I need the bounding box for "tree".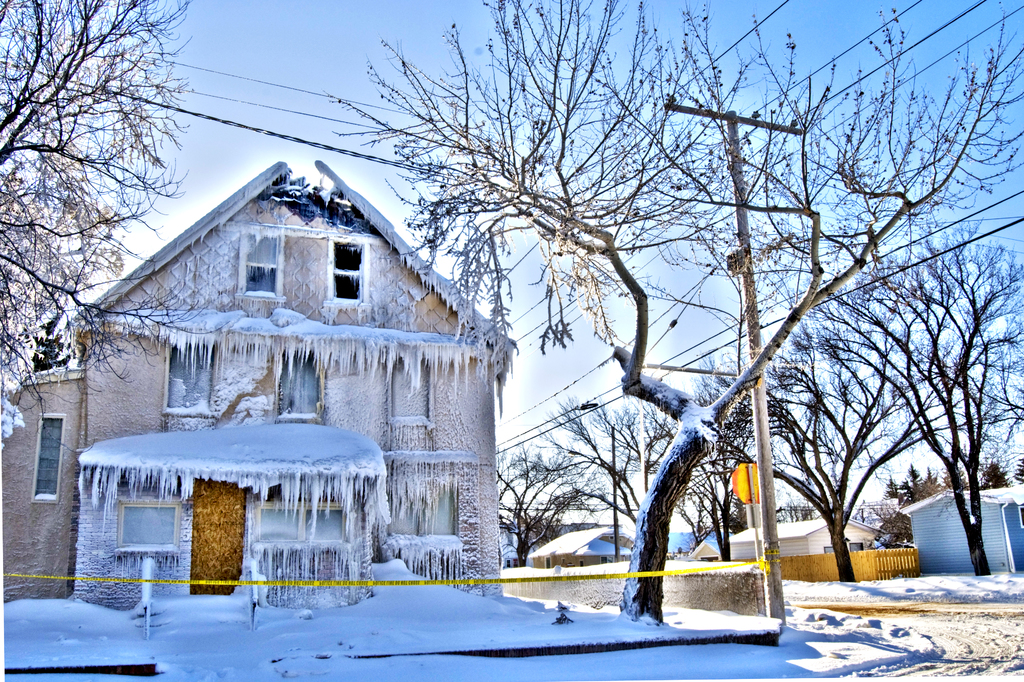
Here it is: <region>0, 0, 235, 419</region>.
